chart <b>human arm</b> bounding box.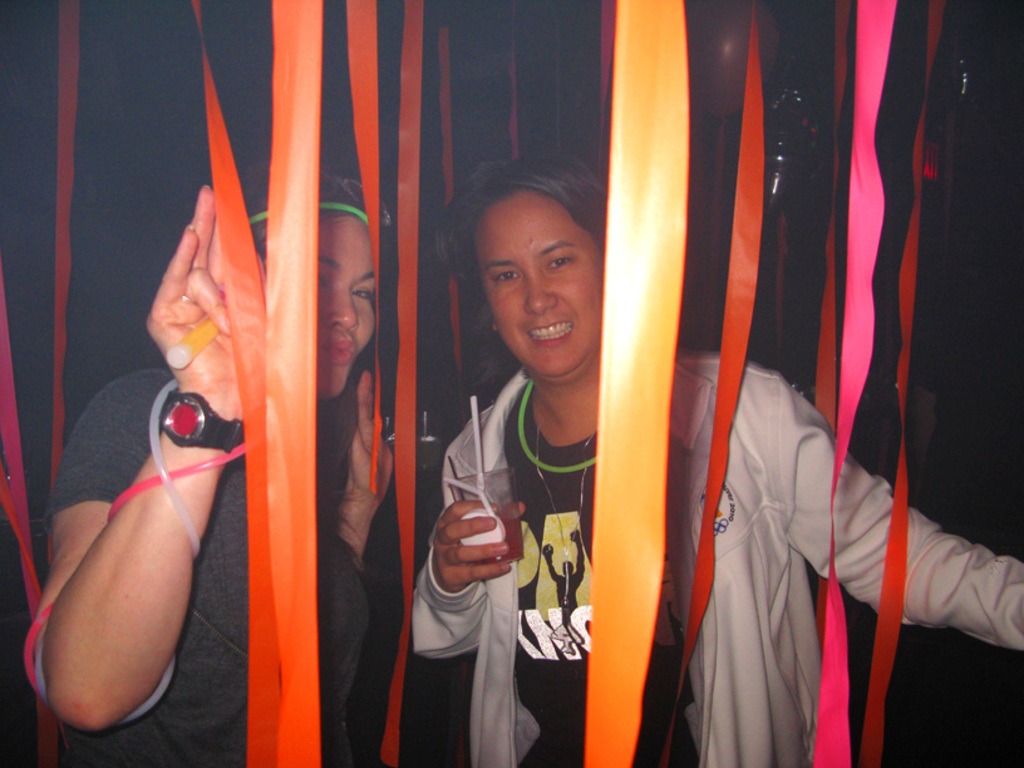
Charted: {"x1": 769, "y1": 378, "x2": 1023, "y2": 656}.
